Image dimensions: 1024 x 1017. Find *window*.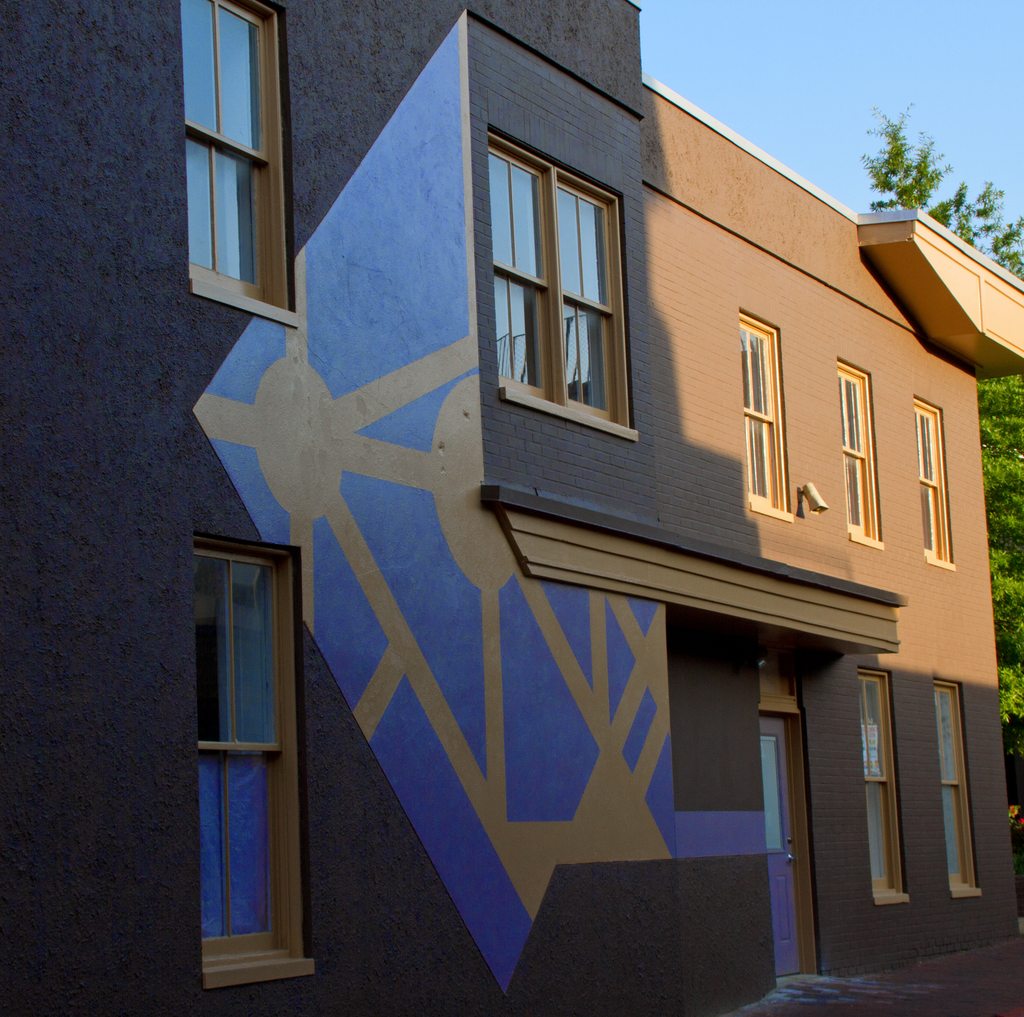
locate(735, 311, 786, 522).
